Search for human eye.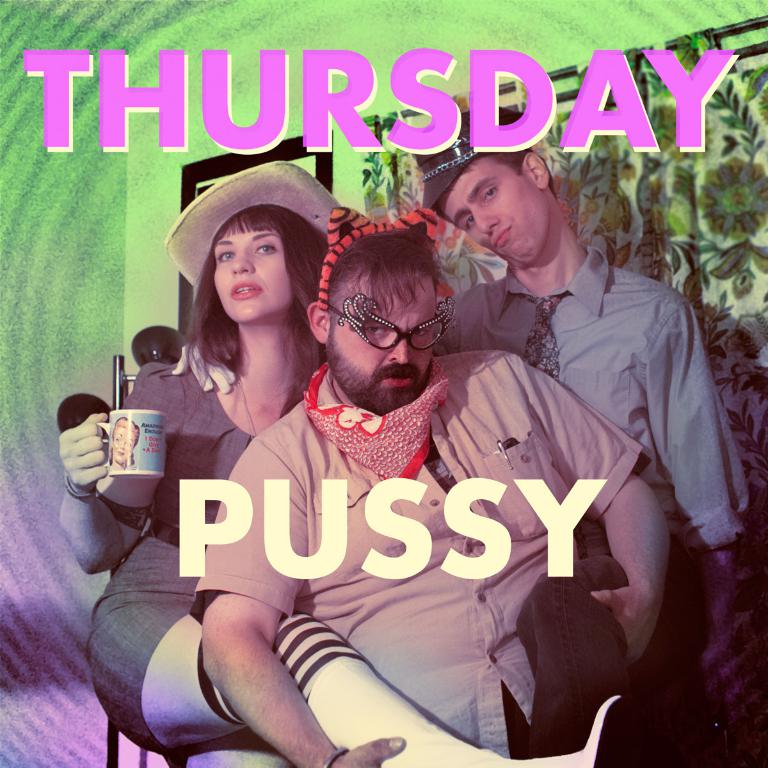
Found at crop(255, 241, 276, 256).
